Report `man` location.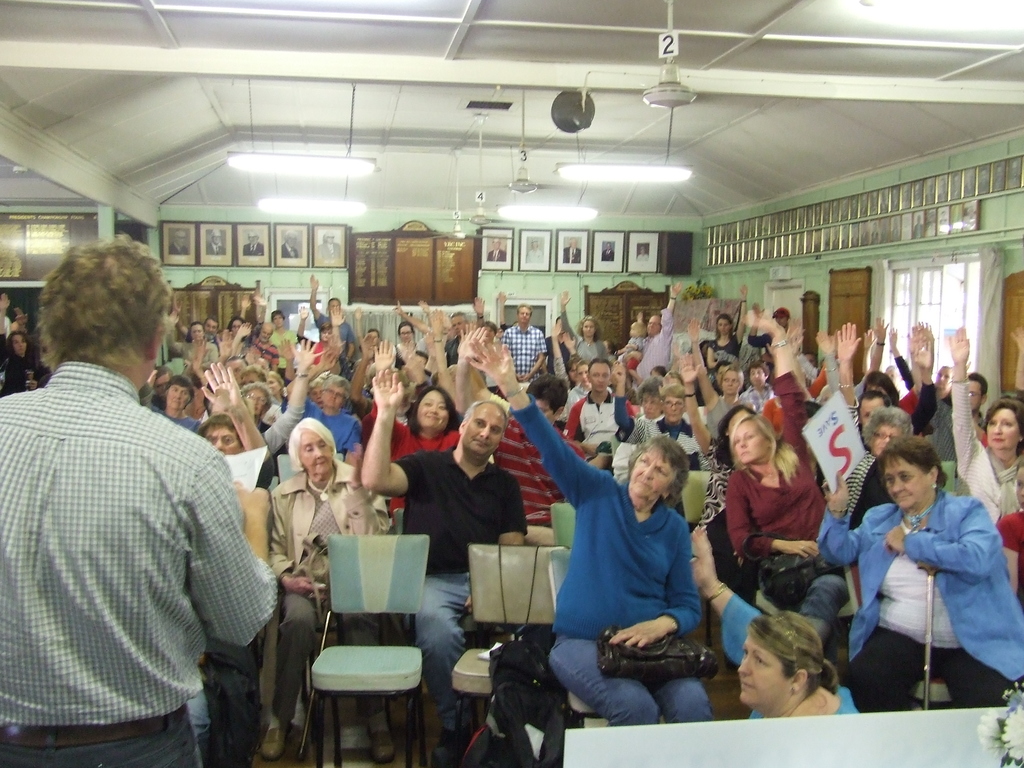
Report: select_region(353, 367, 535, 767).
